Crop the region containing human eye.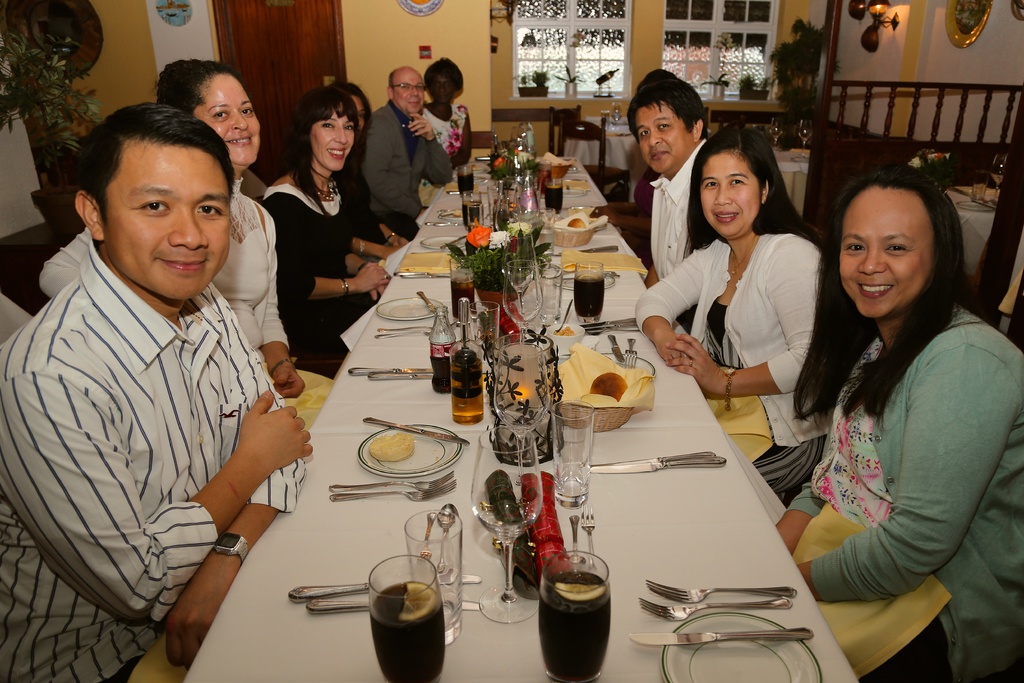
Crop region: <region>241, 108, 252, 119</region>.
